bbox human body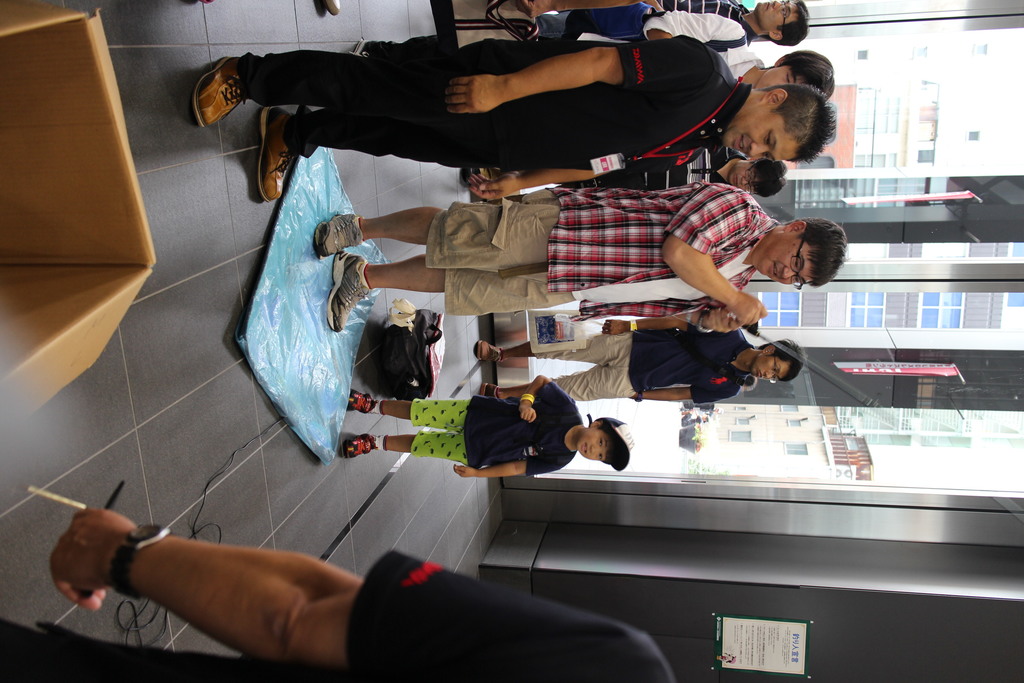
bbox=(478, 316, 811, 407)
